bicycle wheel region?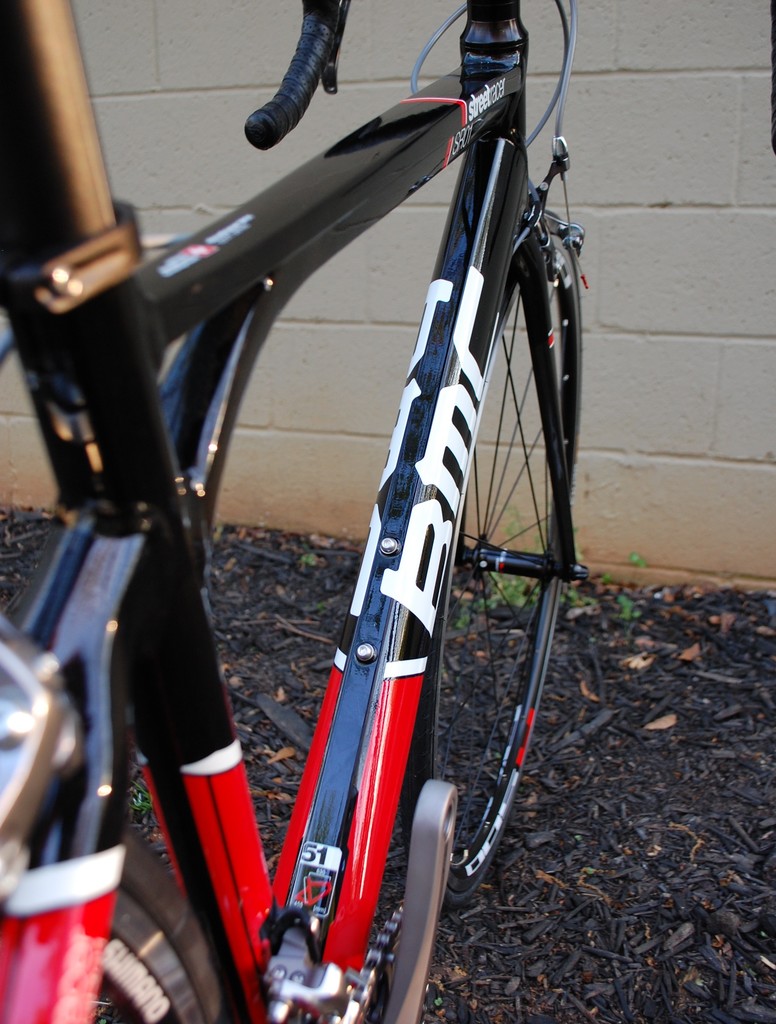
[401, 209, 589, 911]
